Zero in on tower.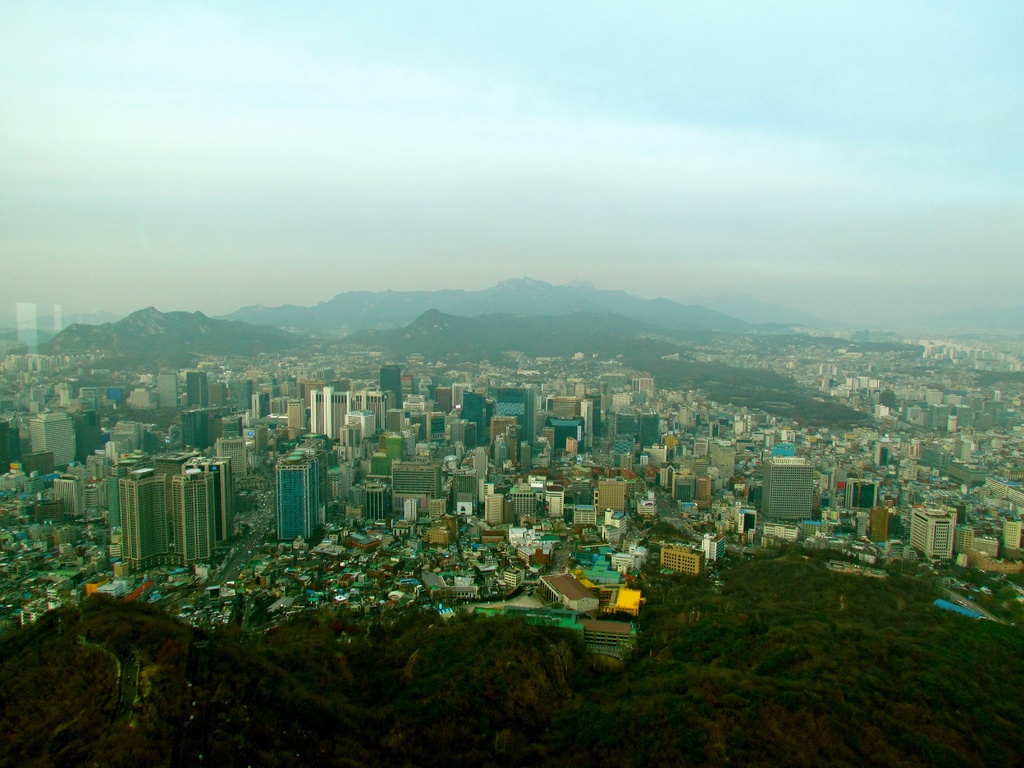
Zeroed in: left=173, top=466, right=212, bottom=563.
